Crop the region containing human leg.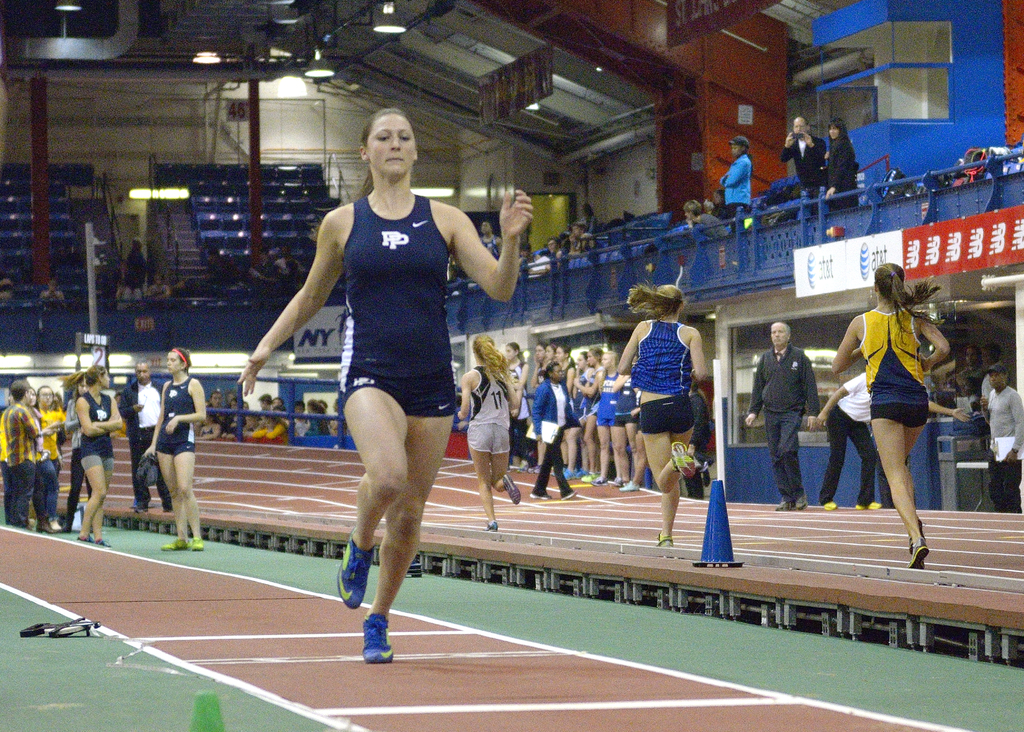
Crop region: BBox(982, 450, 1022, 514).
